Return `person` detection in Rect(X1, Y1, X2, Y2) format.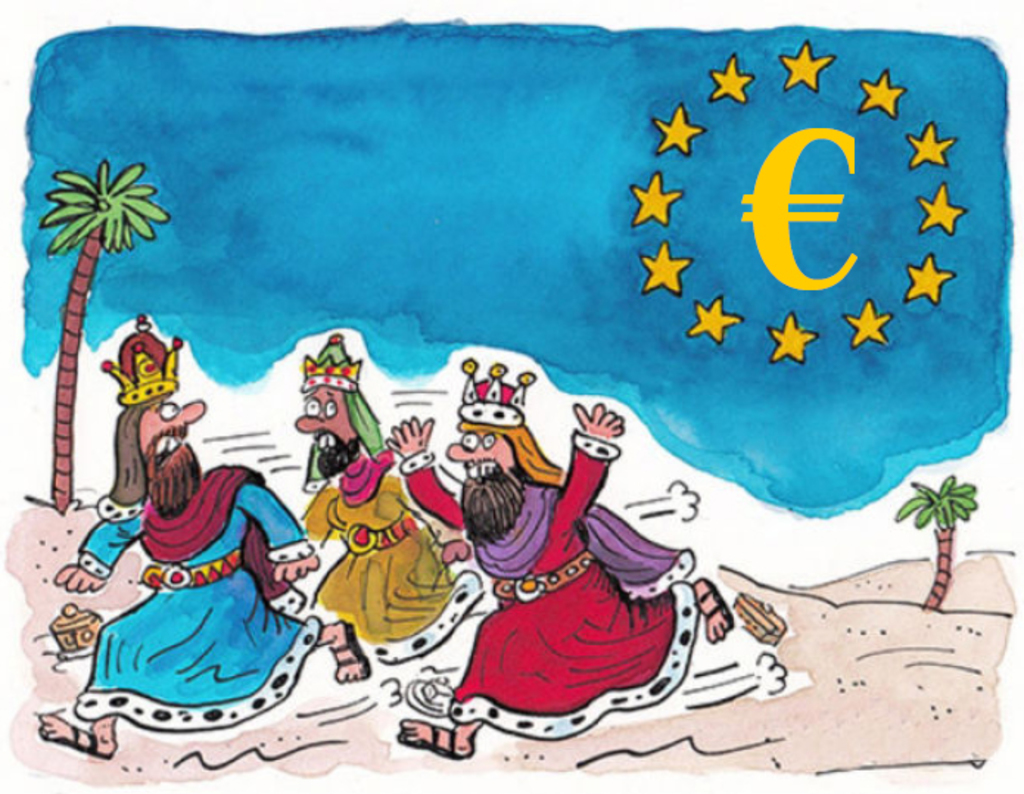
Rect(386, 411, 735, 751).
